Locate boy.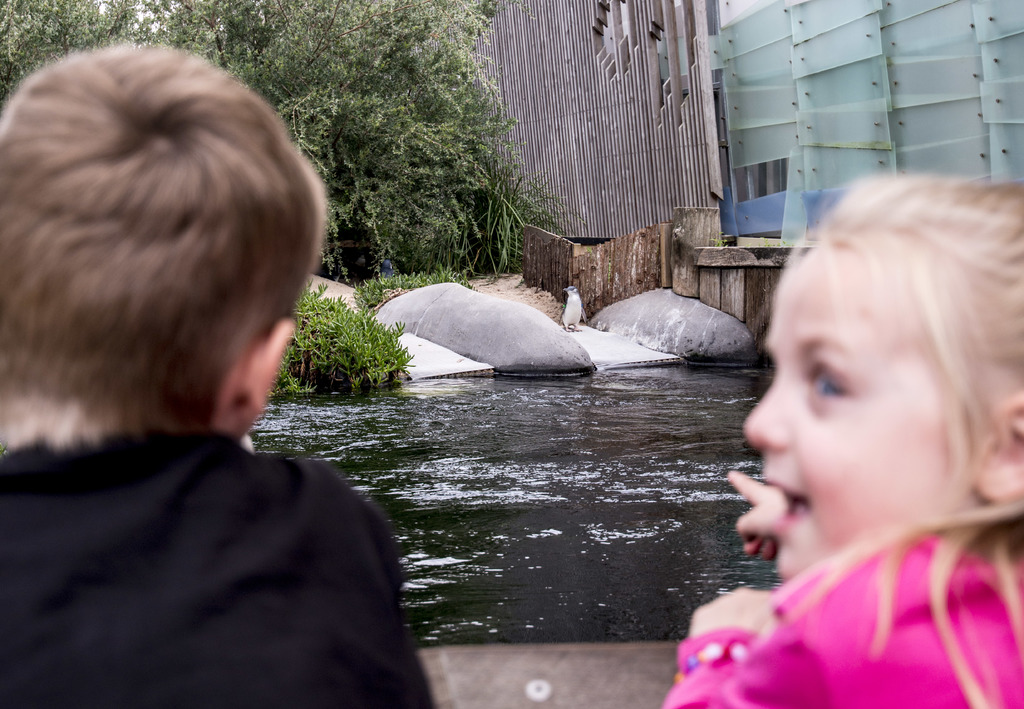
Bounding box: [x1=0, y1=51, x2=421, y2=696].
